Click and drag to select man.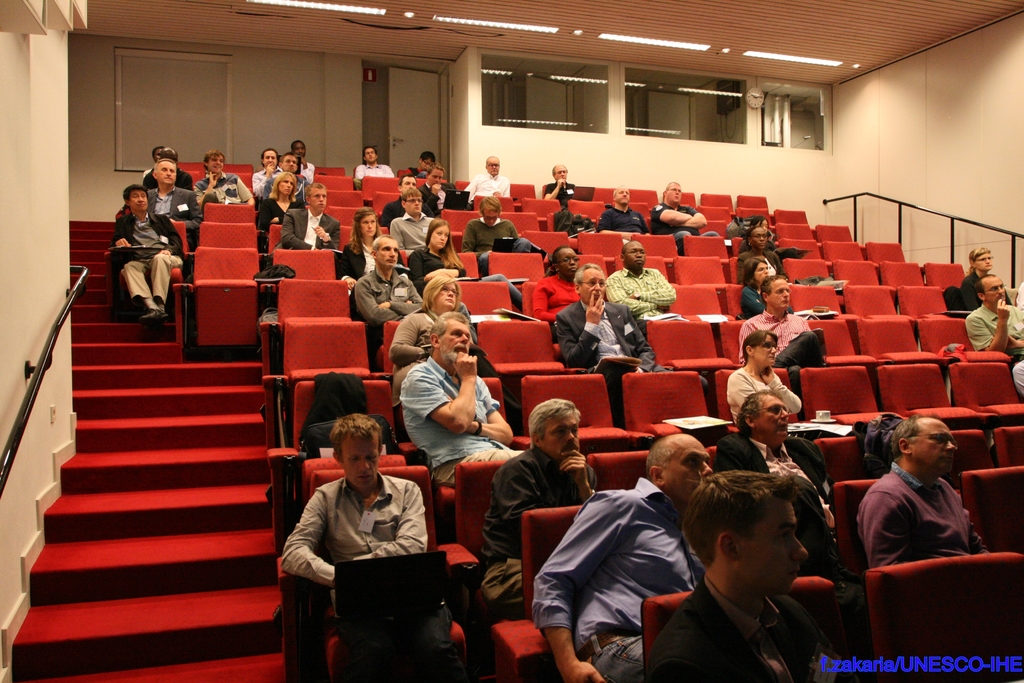
Selection: 858/417/988/567.
